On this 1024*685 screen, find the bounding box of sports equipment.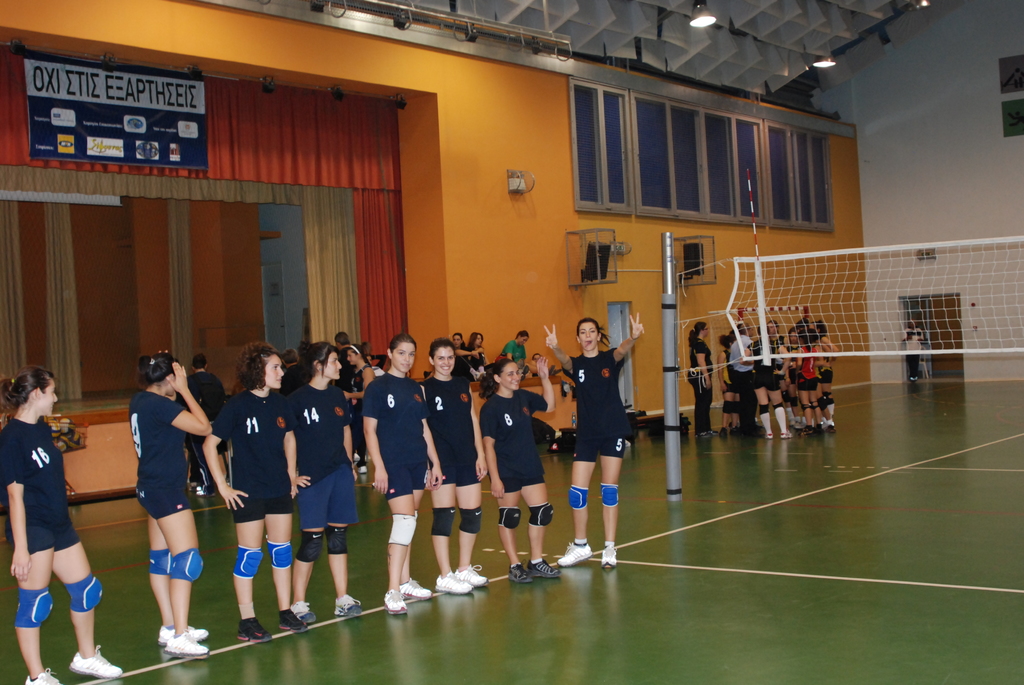
Bounding box: detection(74, 644, 122, 681).
